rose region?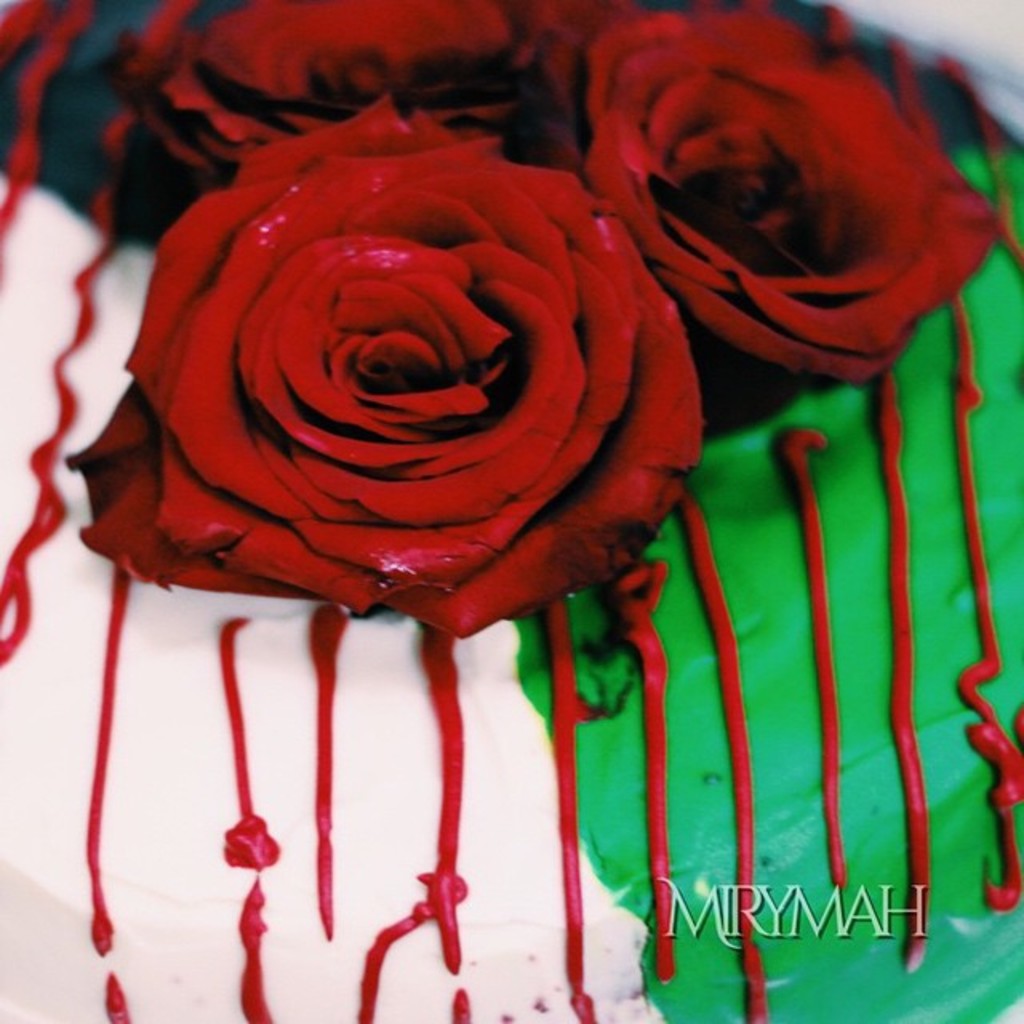
region(109, 0, 557, 178)
